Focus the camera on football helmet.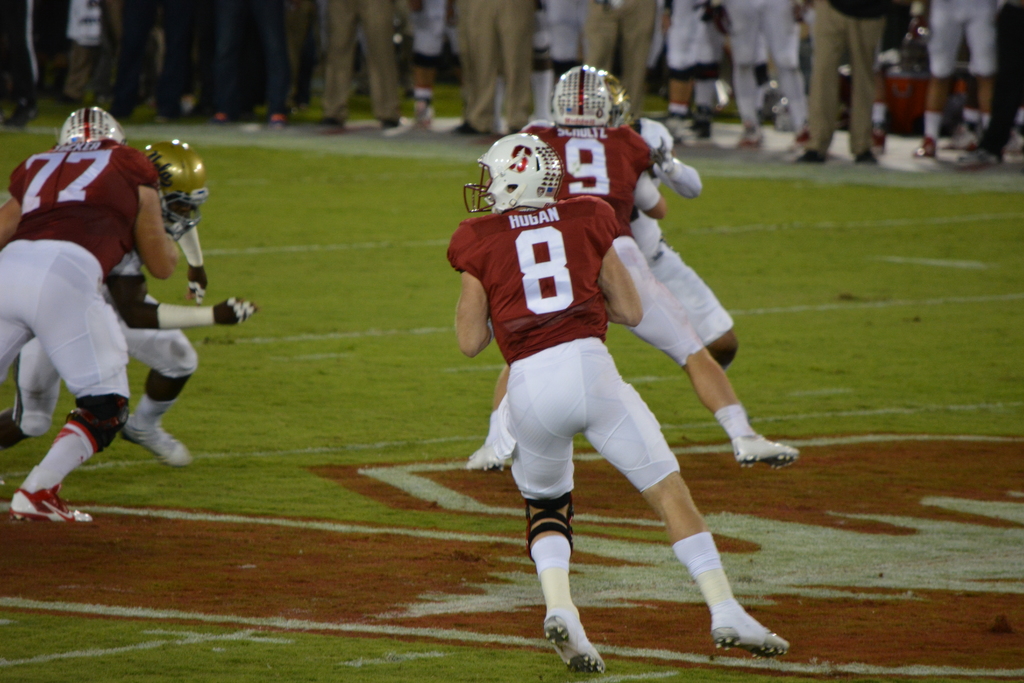
Focus region: pyautogui.locateOnScreen(472, 128, 561, 208).
